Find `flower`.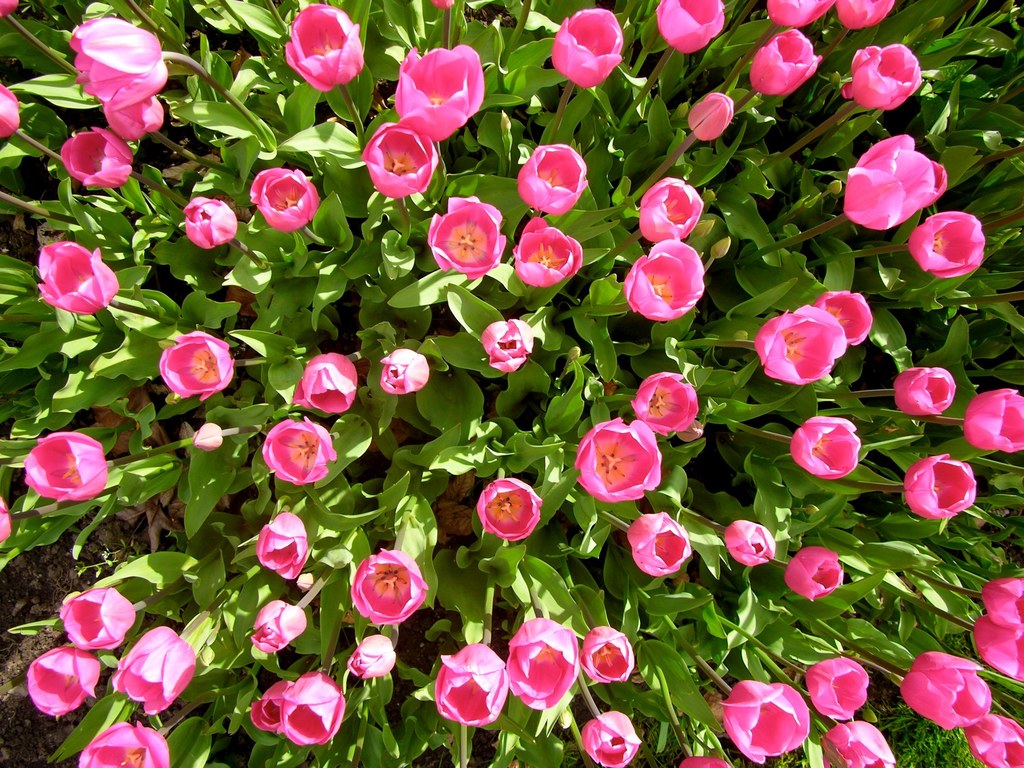
left=686, top=95, right=735, bottom=136.
